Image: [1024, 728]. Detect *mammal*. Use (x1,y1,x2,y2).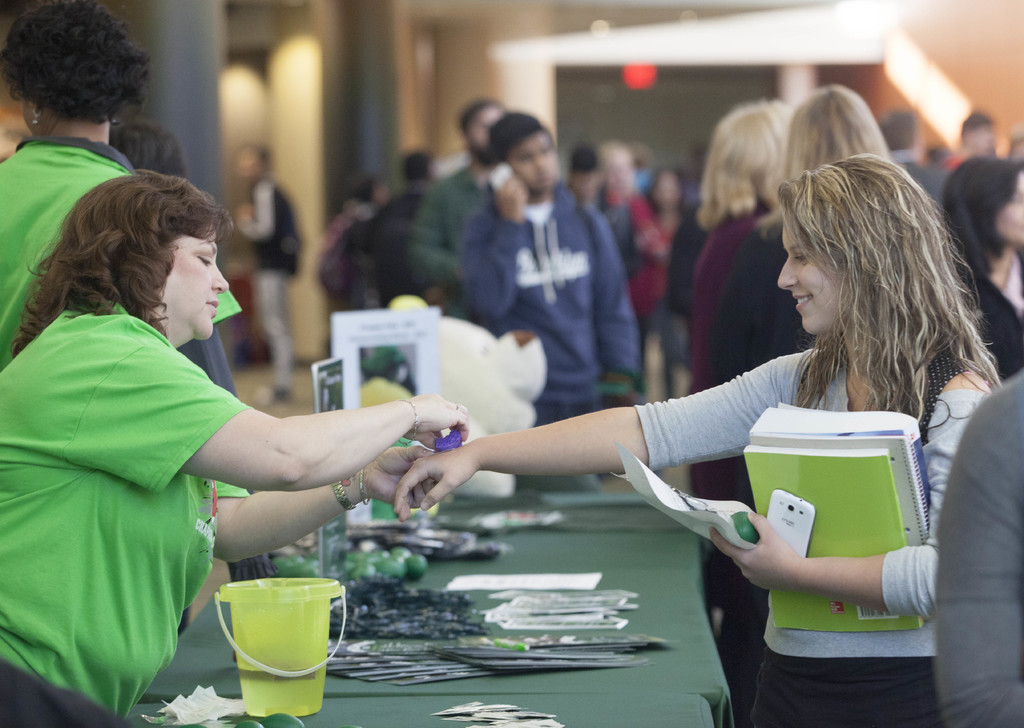
(929,360,1023,727).
